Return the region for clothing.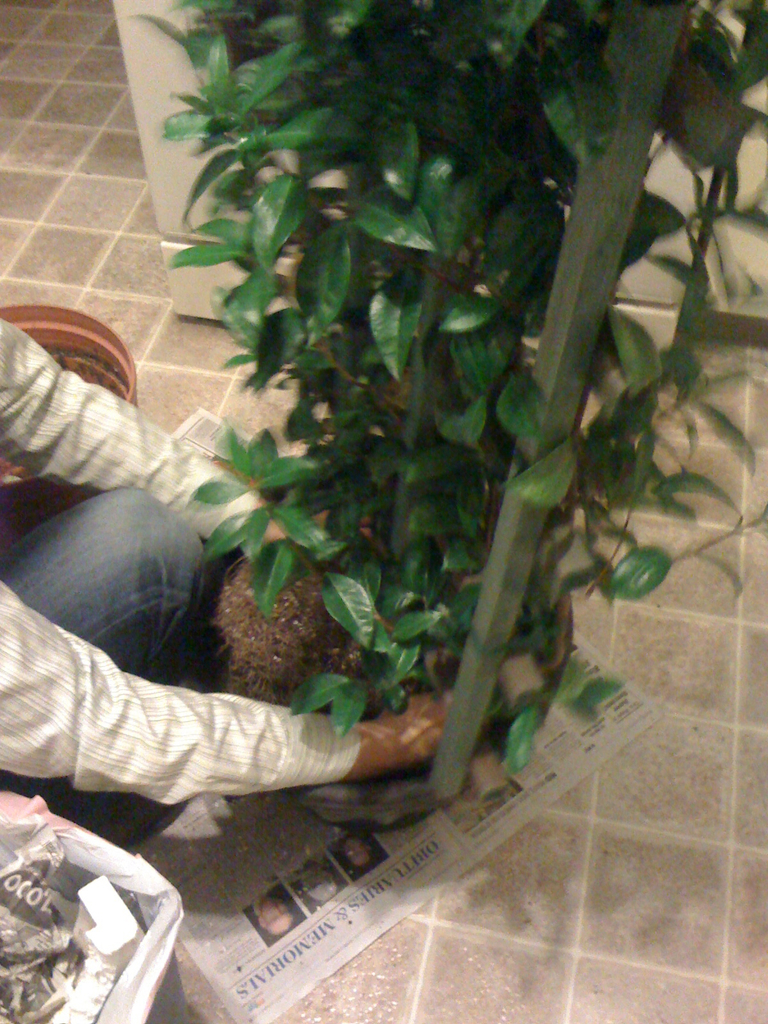
<bbox>0, 436, 338, 850</bbox>.
